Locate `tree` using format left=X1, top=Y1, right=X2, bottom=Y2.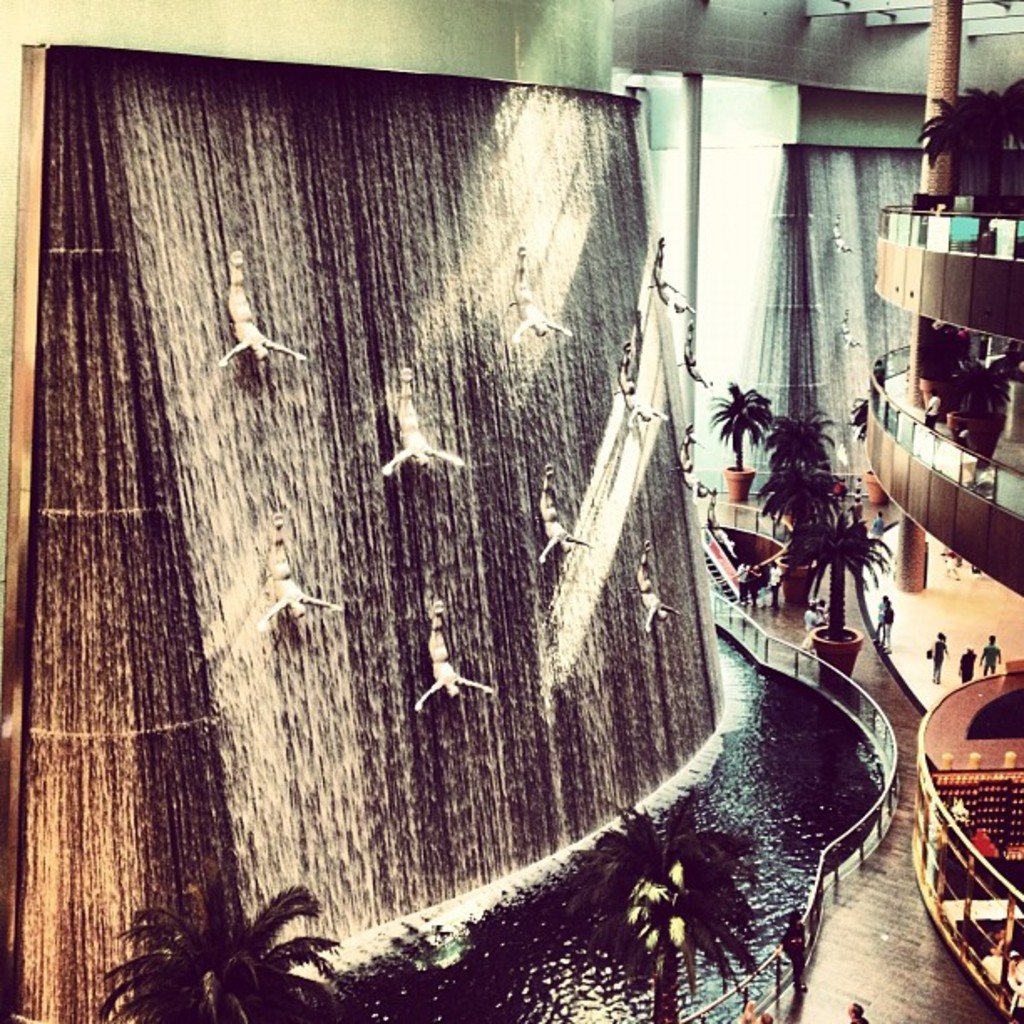
left=778, top=502, right=893, bottom=658.
